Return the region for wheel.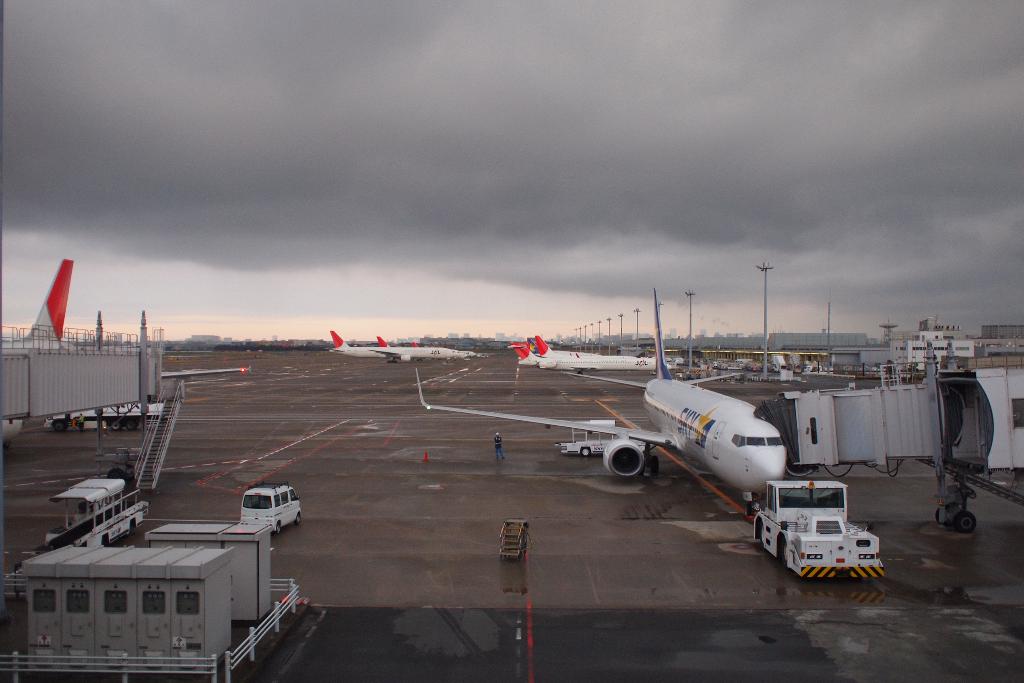
bbox=[779, 541, 790, 570].
